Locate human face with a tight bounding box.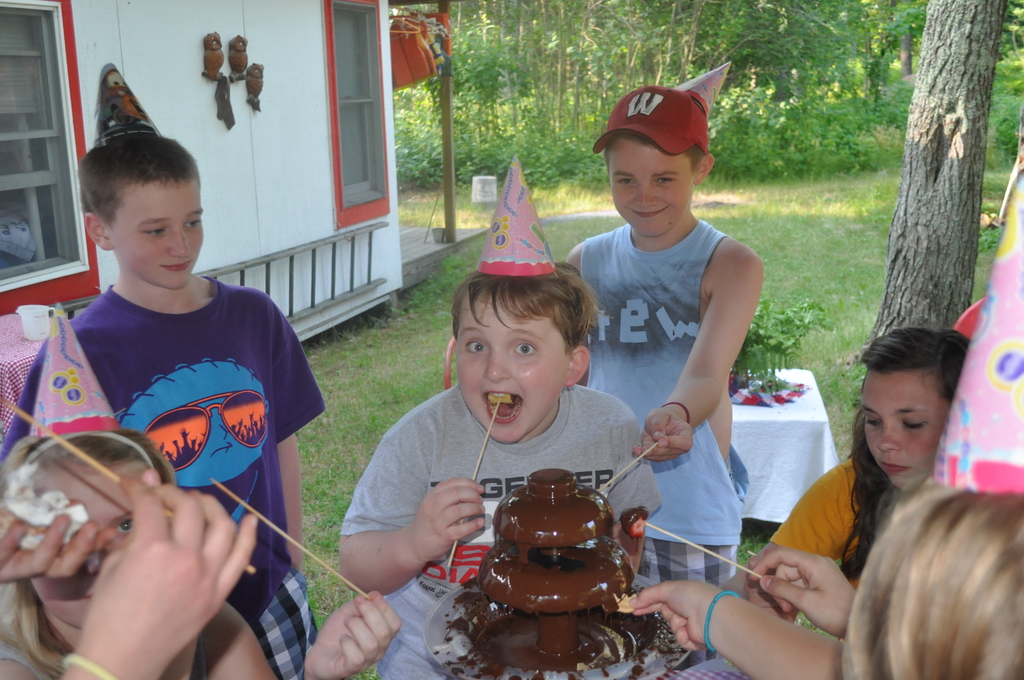
left=455, top=297, right=570, bottom=440.
